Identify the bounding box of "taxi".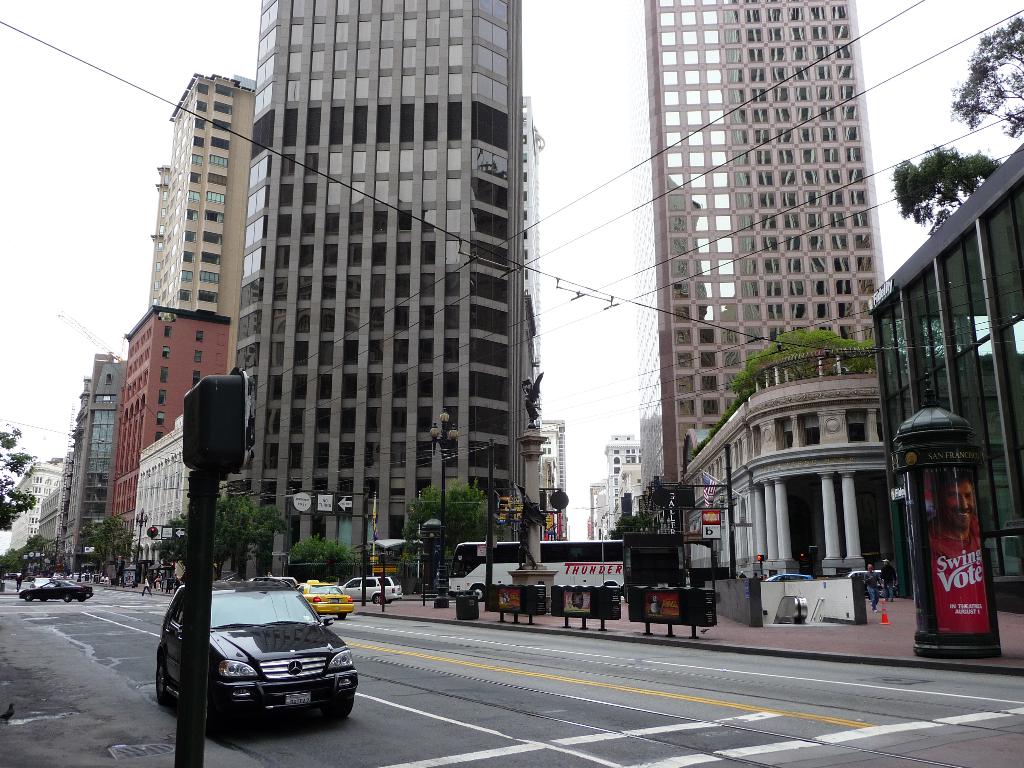
<bbox>291, 580, 353, 623</bbox>.
